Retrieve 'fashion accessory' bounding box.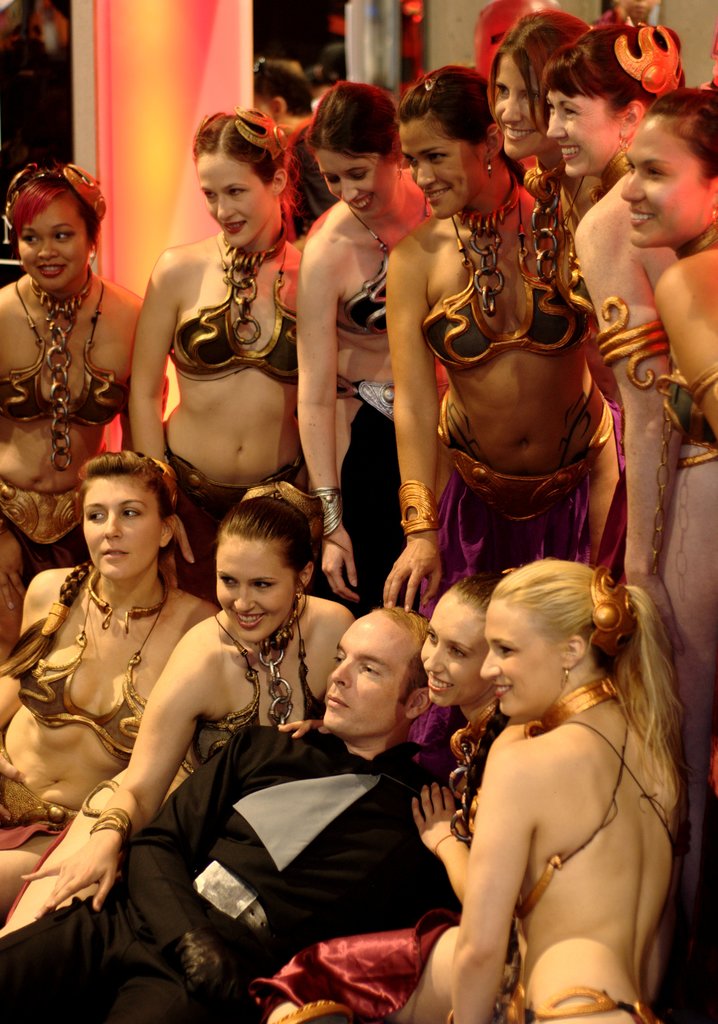
Bounding box: crop(459, 170, 523, 317).
